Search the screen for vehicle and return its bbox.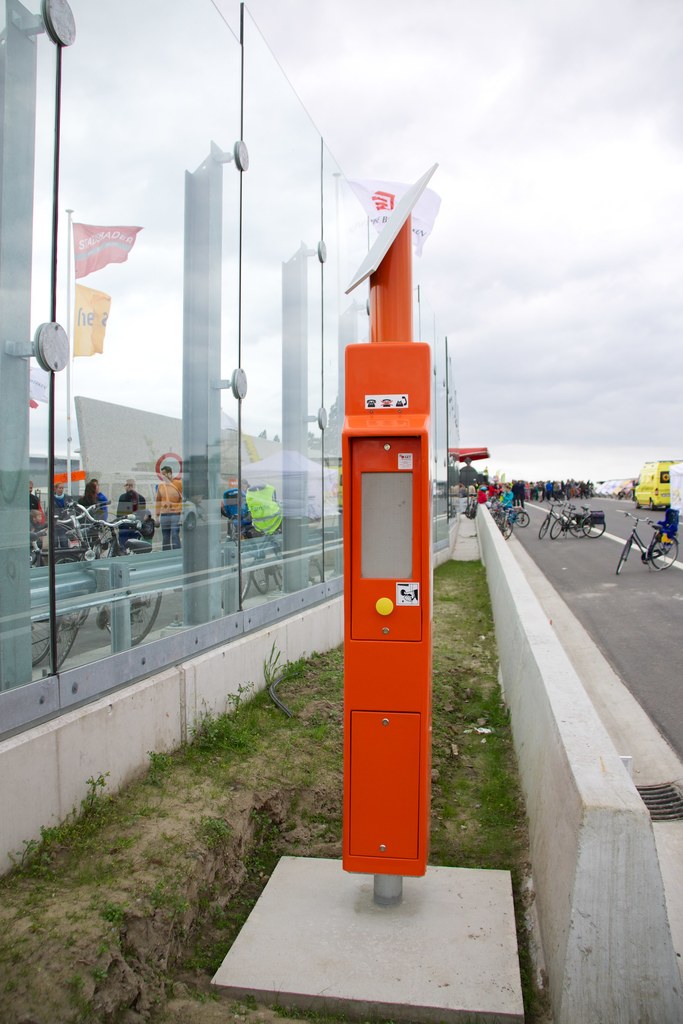
Found: (497, 505, 513, 541).
